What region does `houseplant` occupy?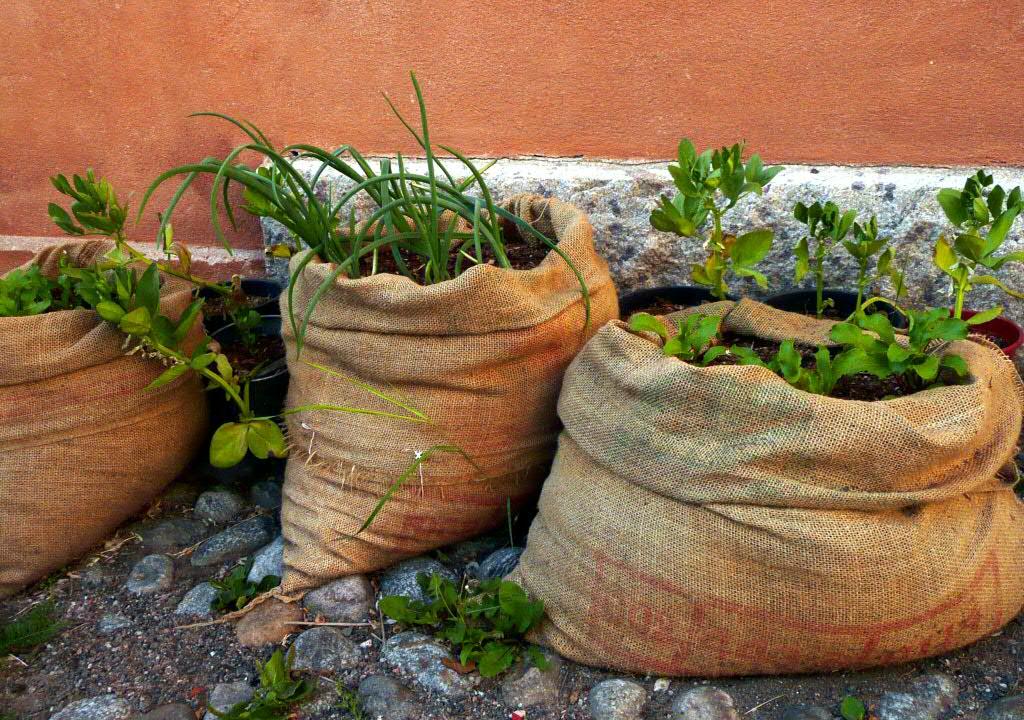
141 63 620 583.
